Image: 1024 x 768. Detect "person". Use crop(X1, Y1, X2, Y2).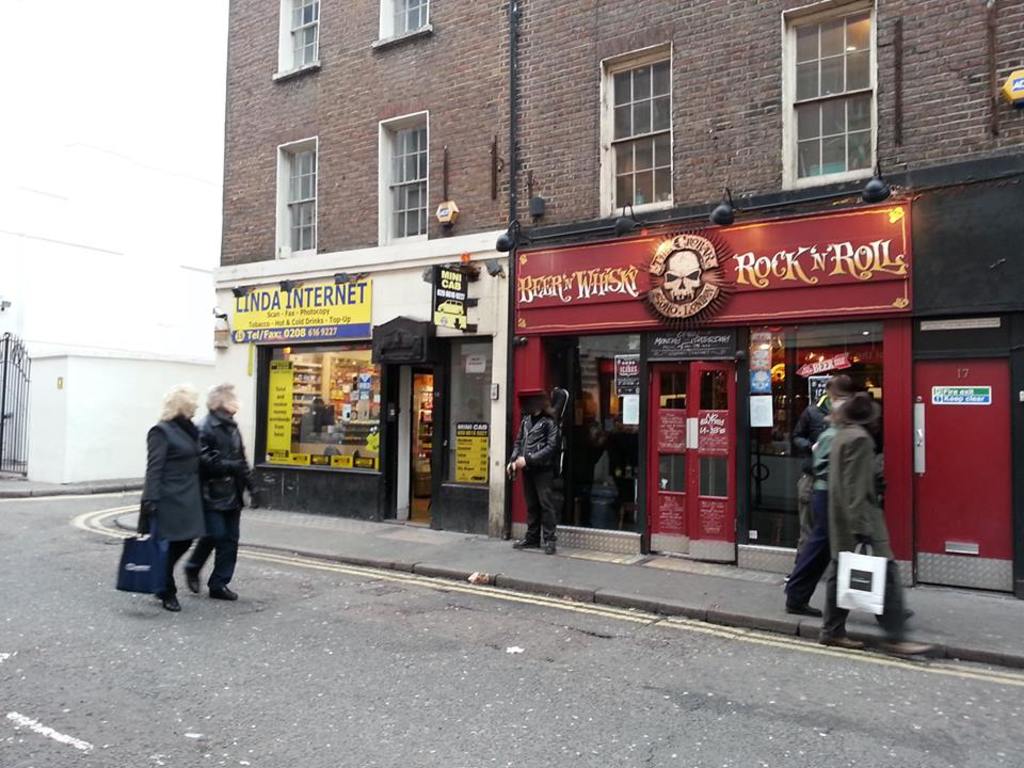
crop(506, 395, 559, 556).
